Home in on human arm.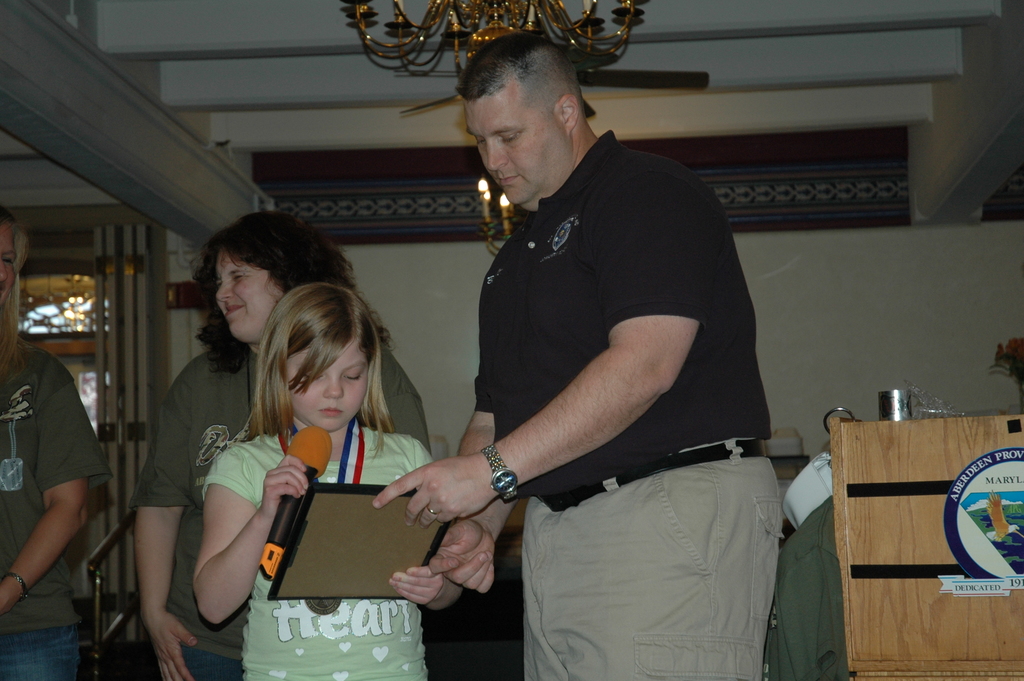
Homed in at select_region(0, 354, 115, 612).
